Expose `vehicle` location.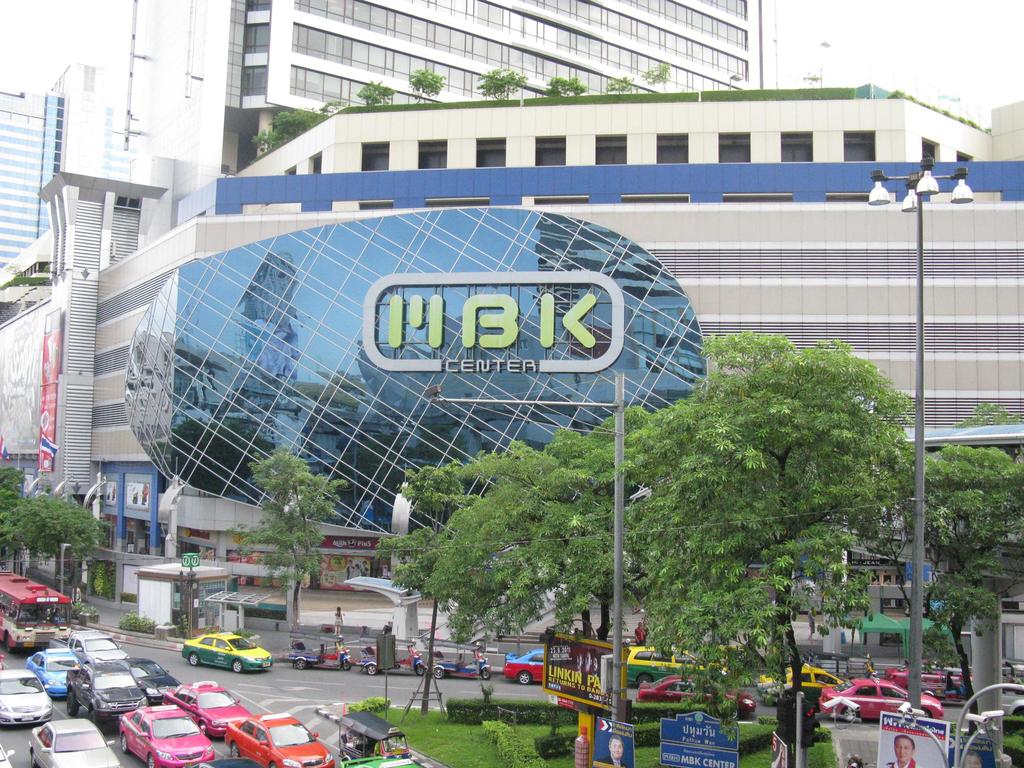
Exposed at 186:628:278:675.
